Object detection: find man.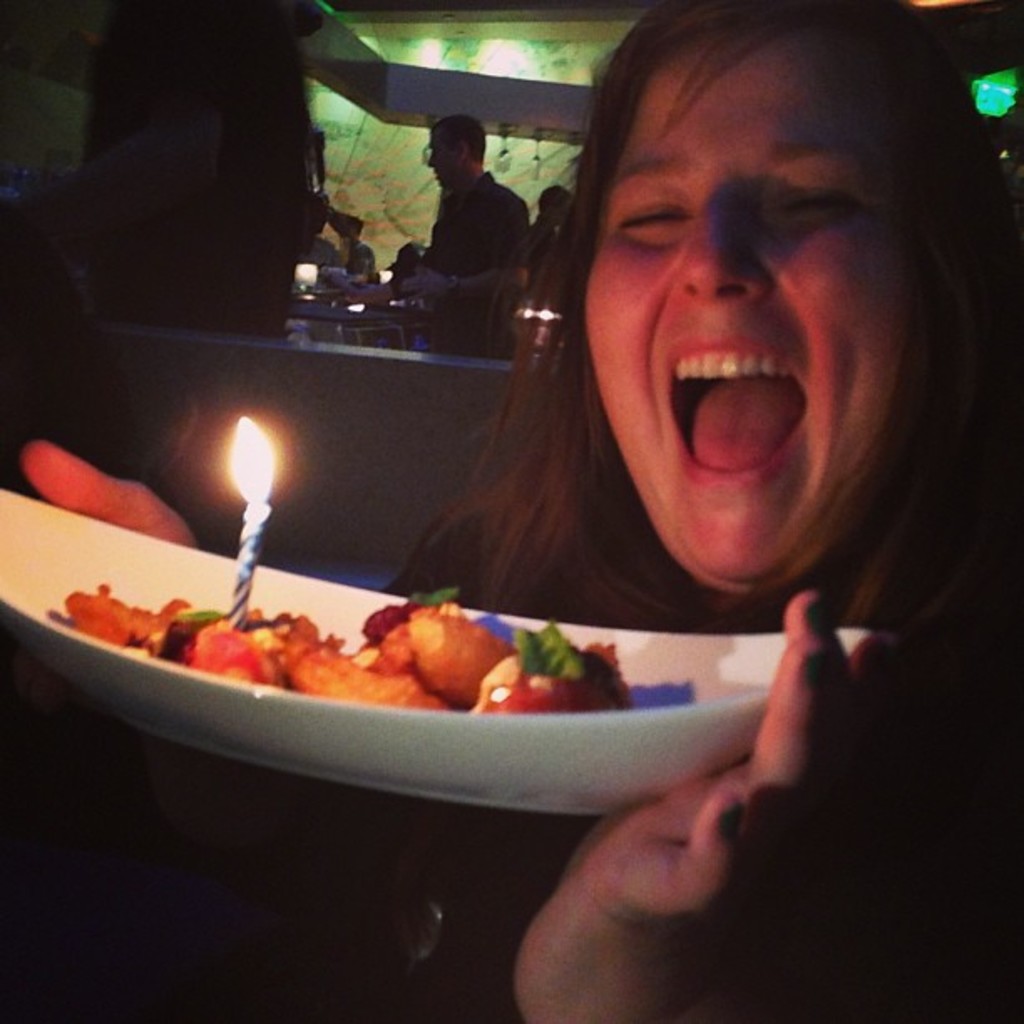
pyautogui.locateOnScreen(400, 99, 544, 320).
